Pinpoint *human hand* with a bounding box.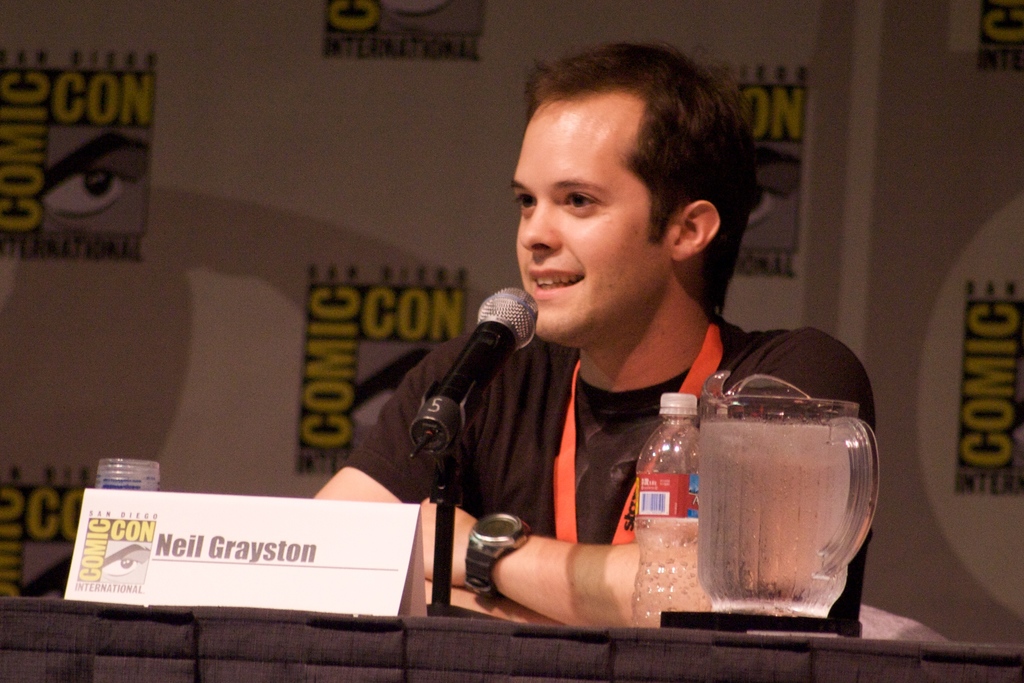
418/486/478/589.
